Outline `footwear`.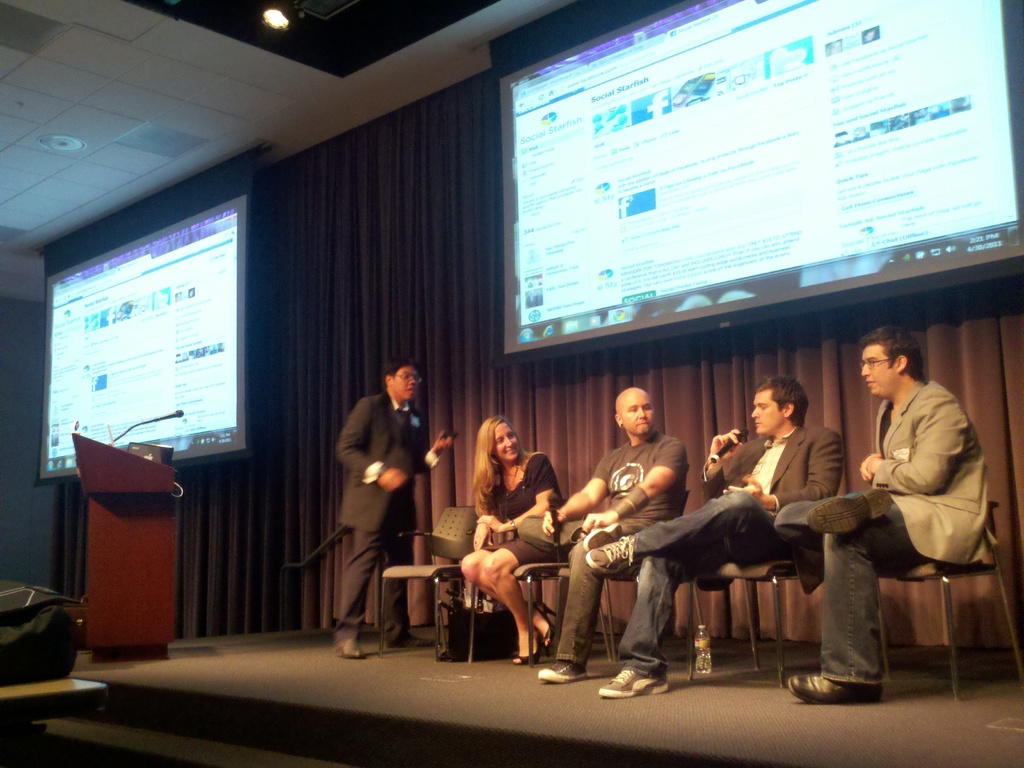
Outline: region(513, 609, 562, 663).
